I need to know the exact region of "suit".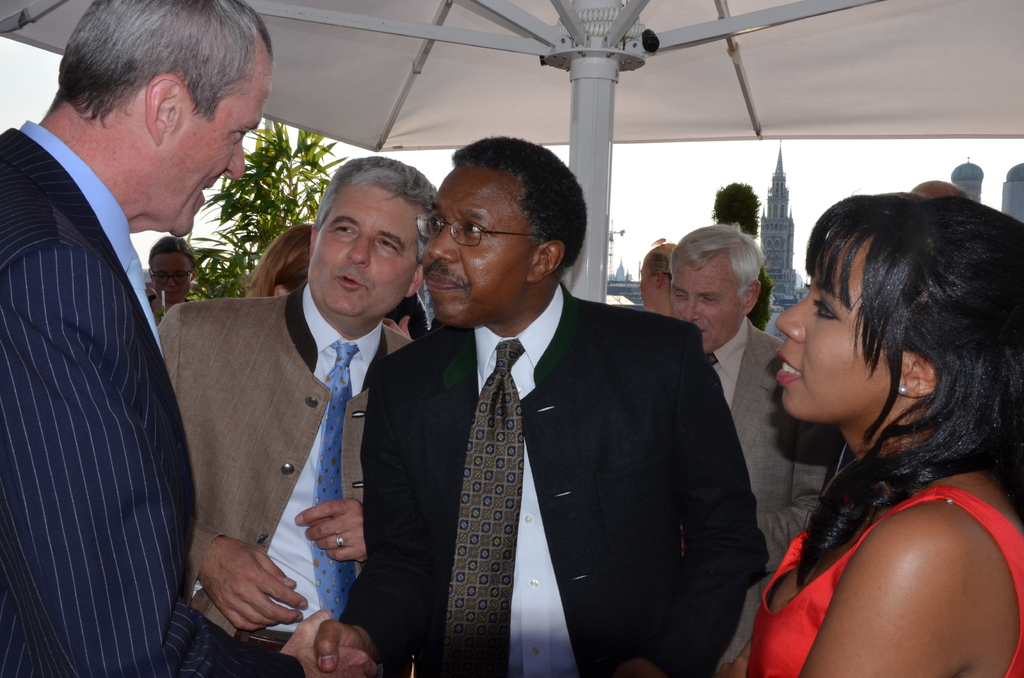
Region: <box>0,120,305,677</box>.
